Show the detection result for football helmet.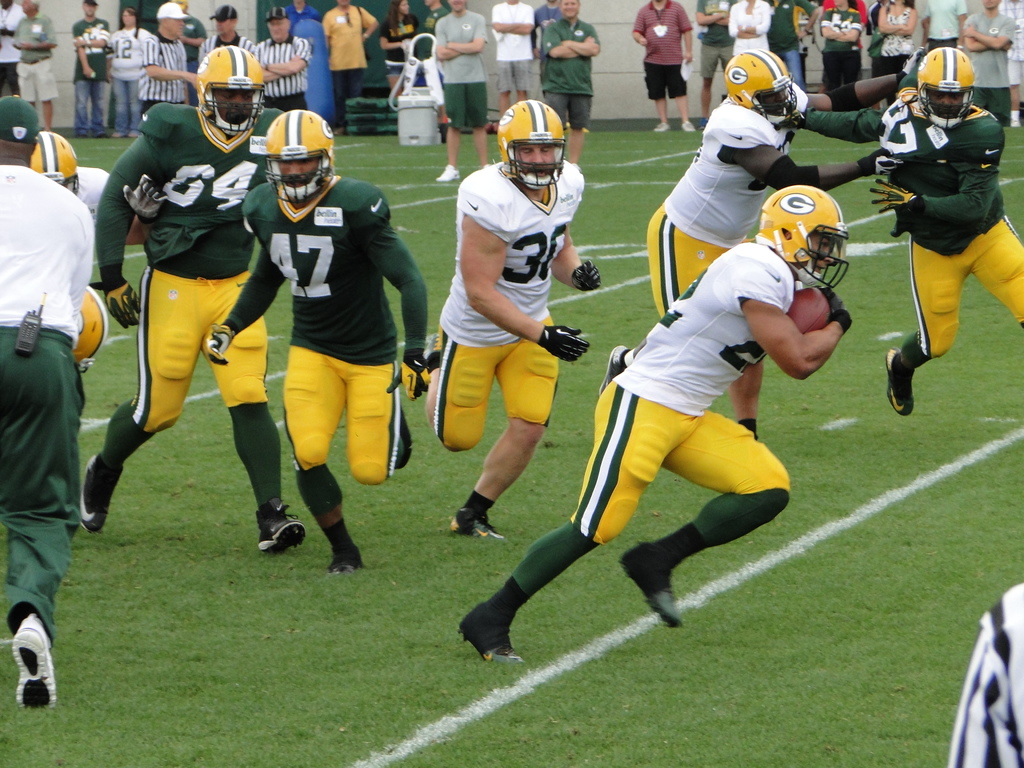
<bbox>261, 105, 337, 220</bbox>.
